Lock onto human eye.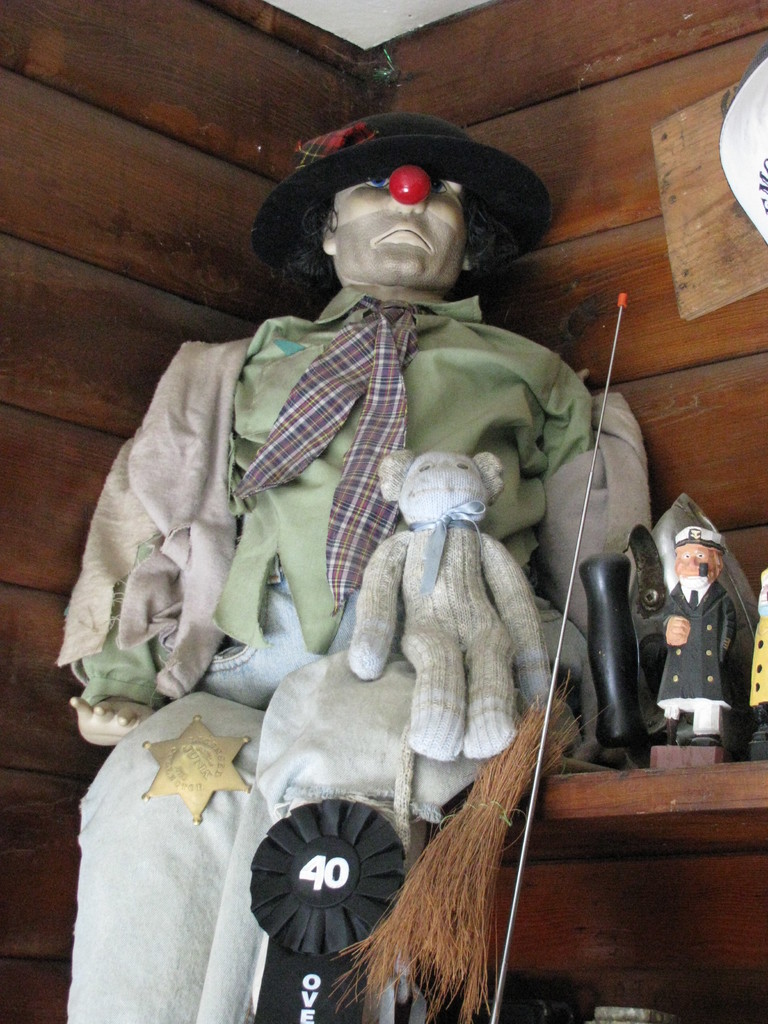
Locked: region(431, 180, 449, 194).
